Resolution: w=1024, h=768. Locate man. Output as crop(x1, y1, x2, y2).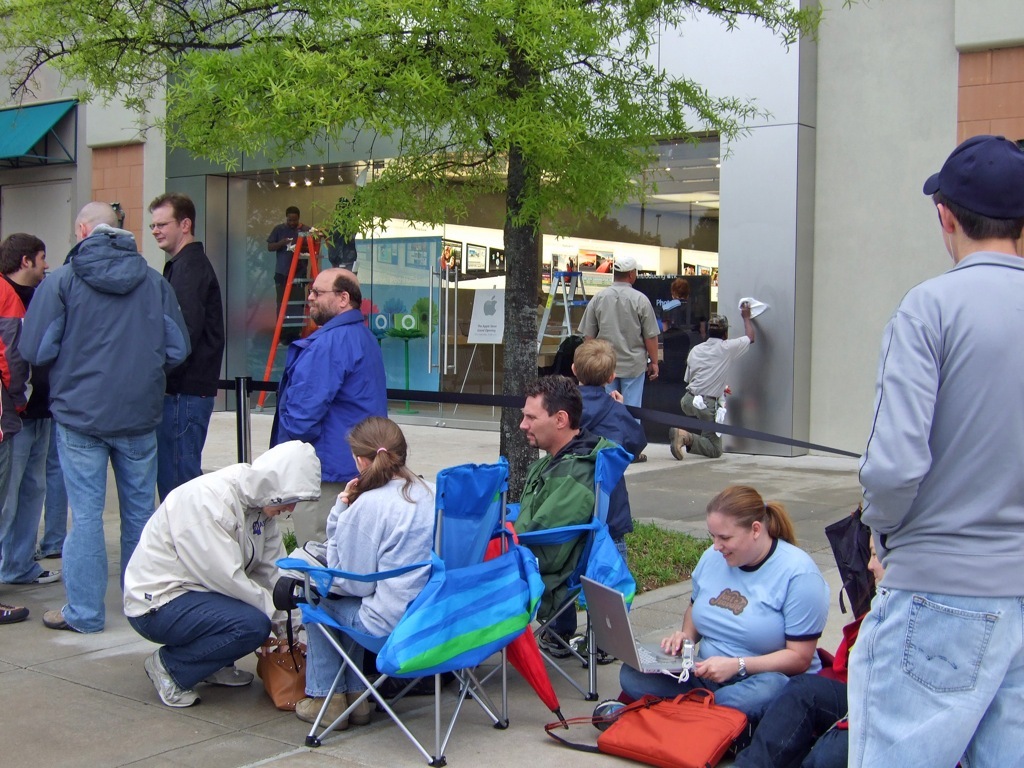
crop(849, 134, 1023, 767).
